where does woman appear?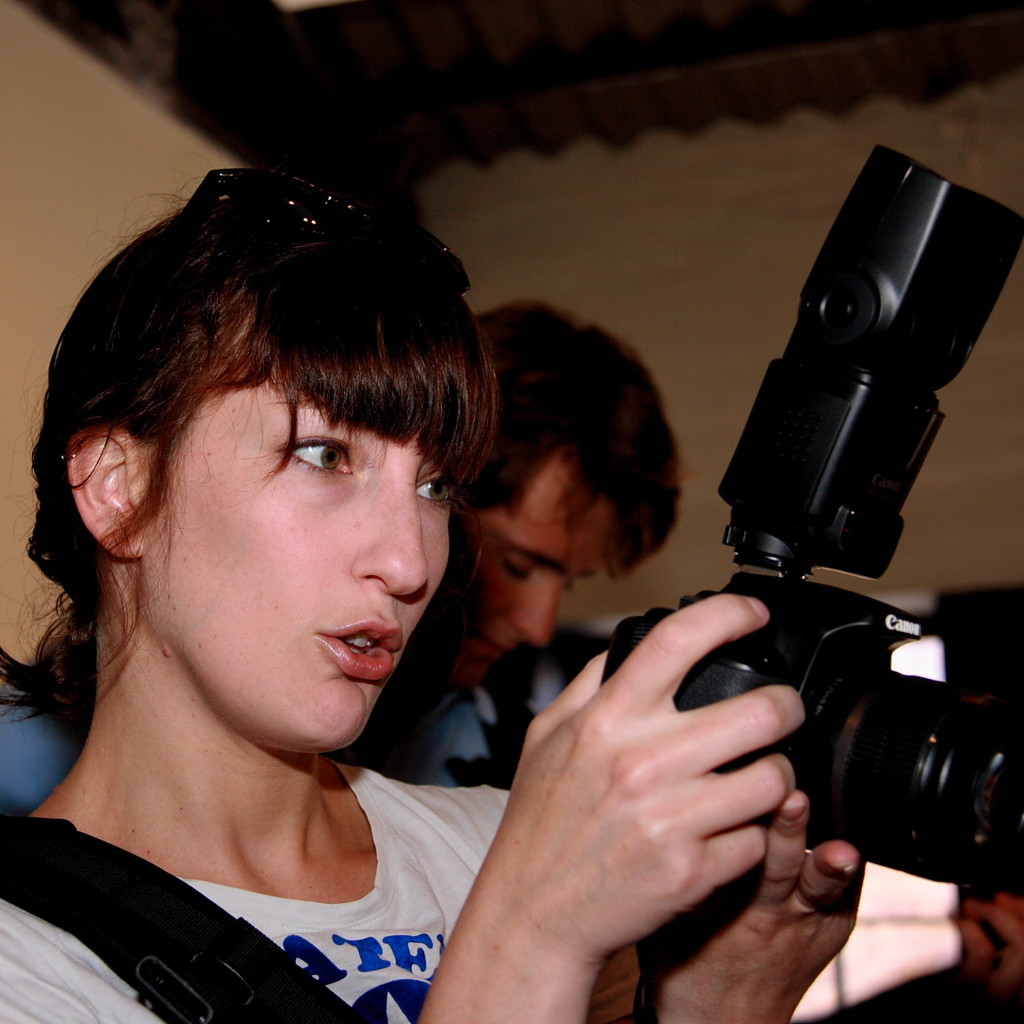
Appears at (5,164,697,1005).
